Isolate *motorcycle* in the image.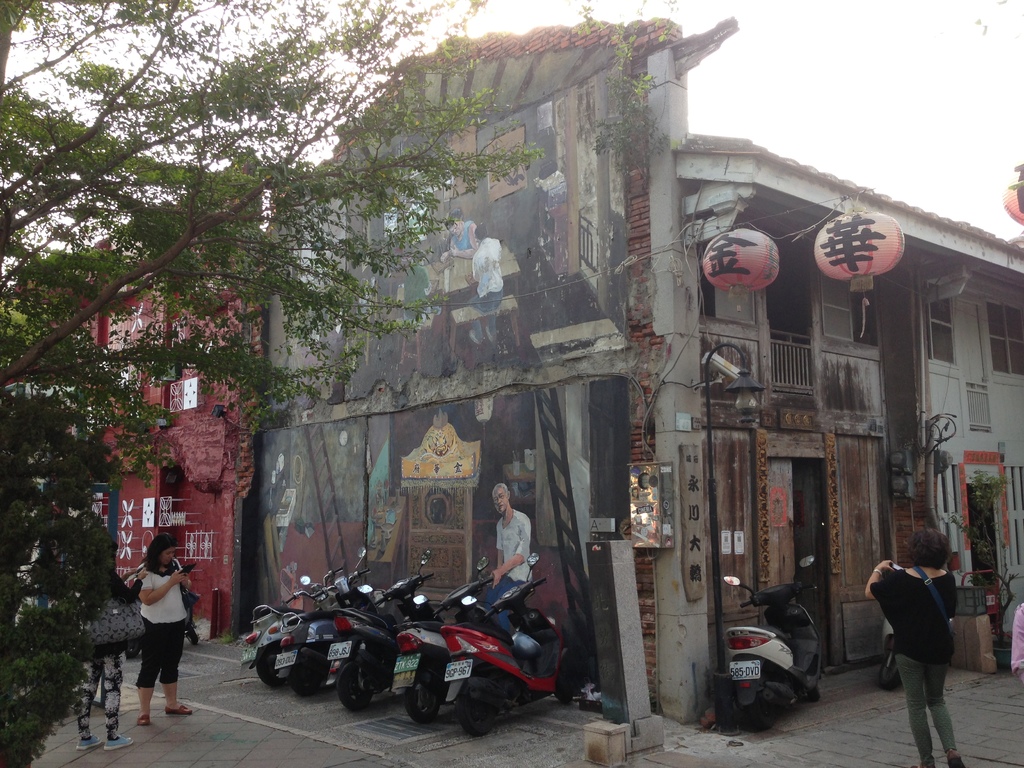
Isolated region: (x1=387, y1=572, x2=572, y2=733).
